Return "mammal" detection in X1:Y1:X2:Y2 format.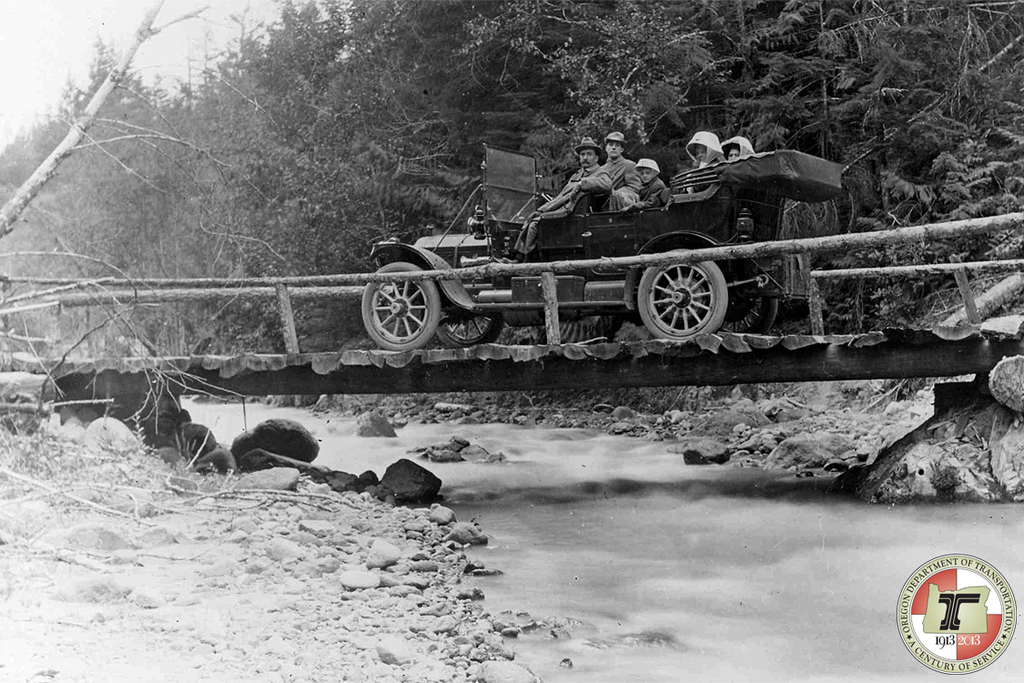
724:137:753:159.
